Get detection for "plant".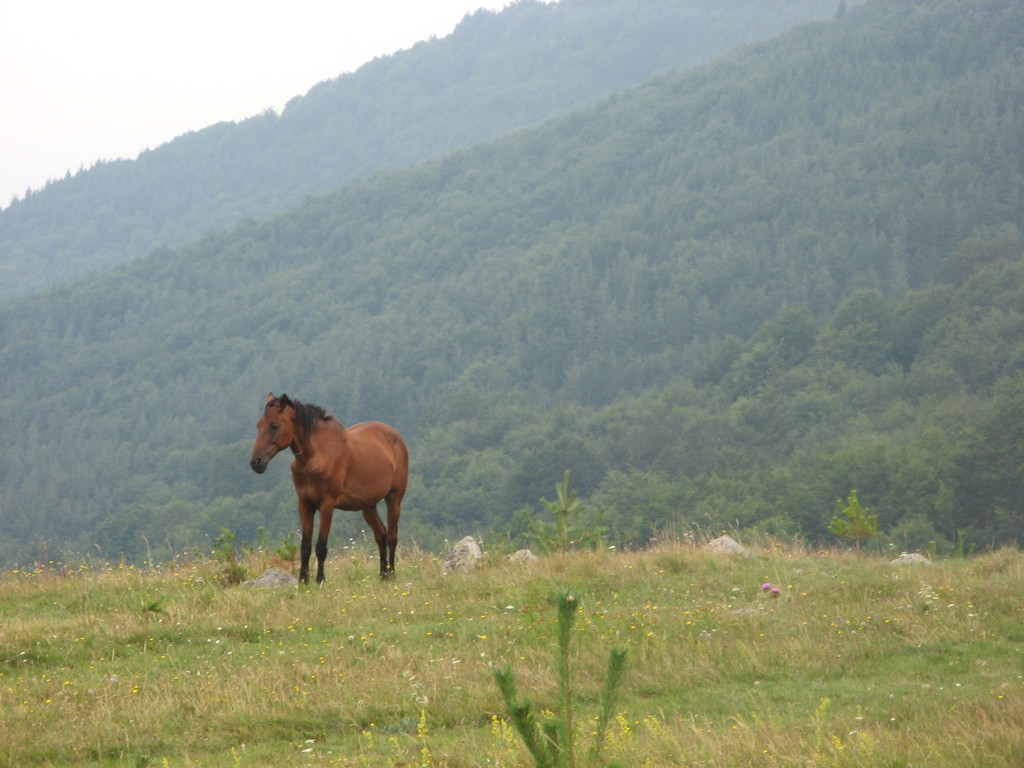
Detection: [left=491, top=600, right=636, bottom=767].
